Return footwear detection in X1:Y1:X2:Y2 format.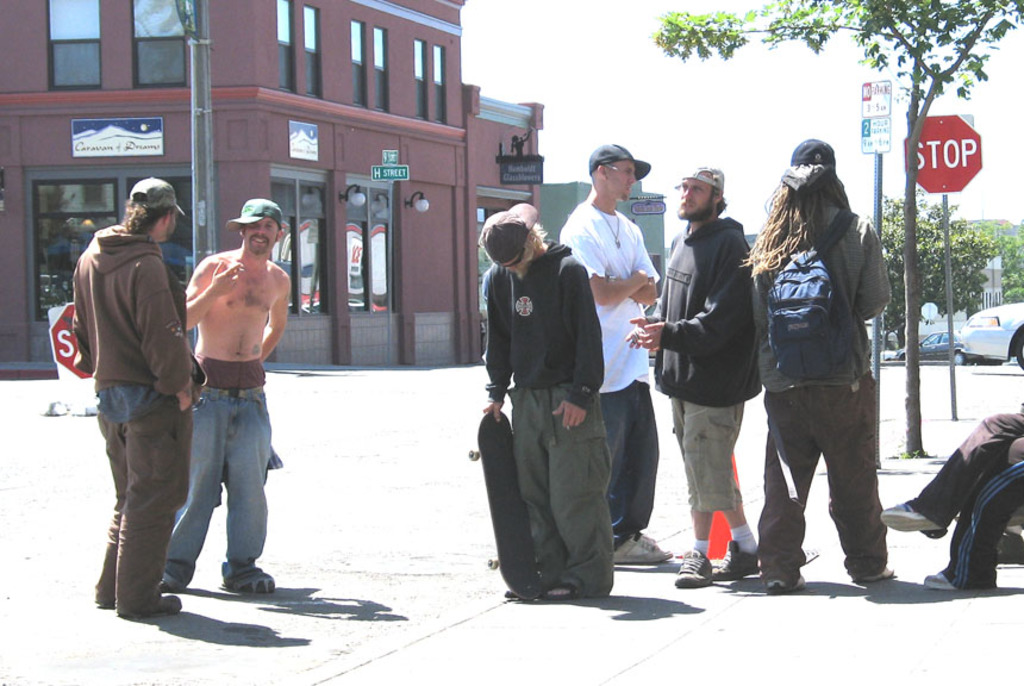
698:520:766:592.
